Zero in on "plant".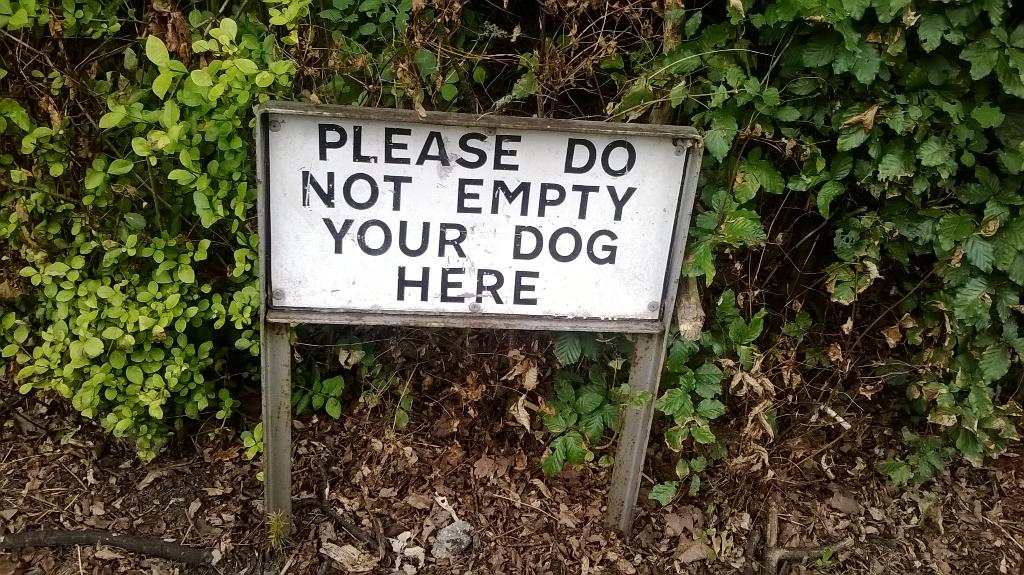
Zeroed in: BBox(816, 546, 833, 569).
